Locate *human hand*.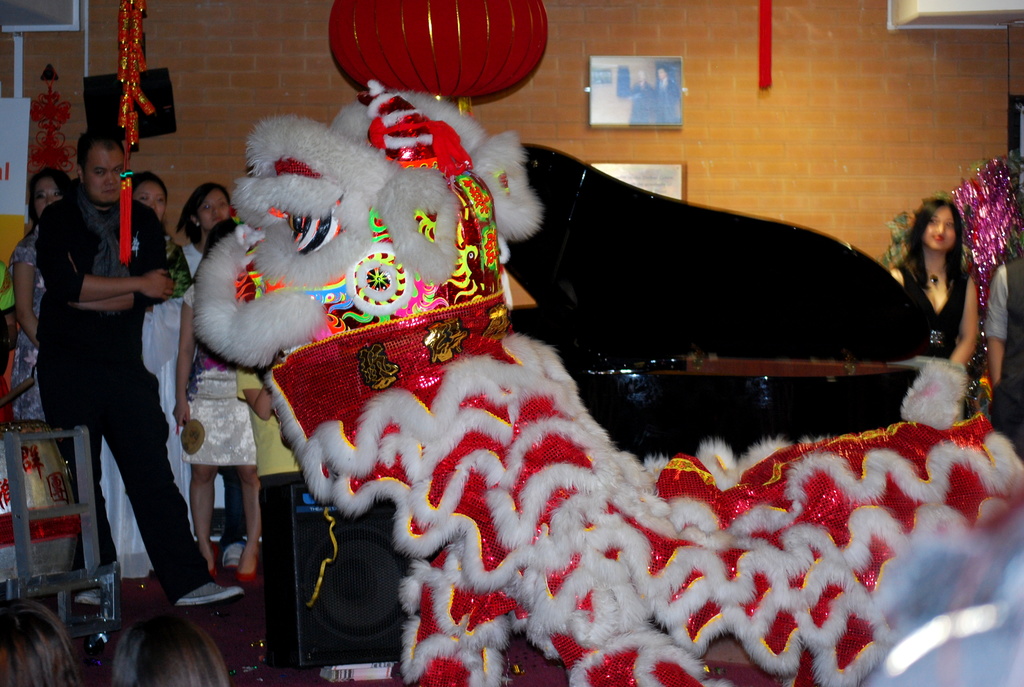
Bounding box: (left=171, top=401, right=193, bottom=430).
